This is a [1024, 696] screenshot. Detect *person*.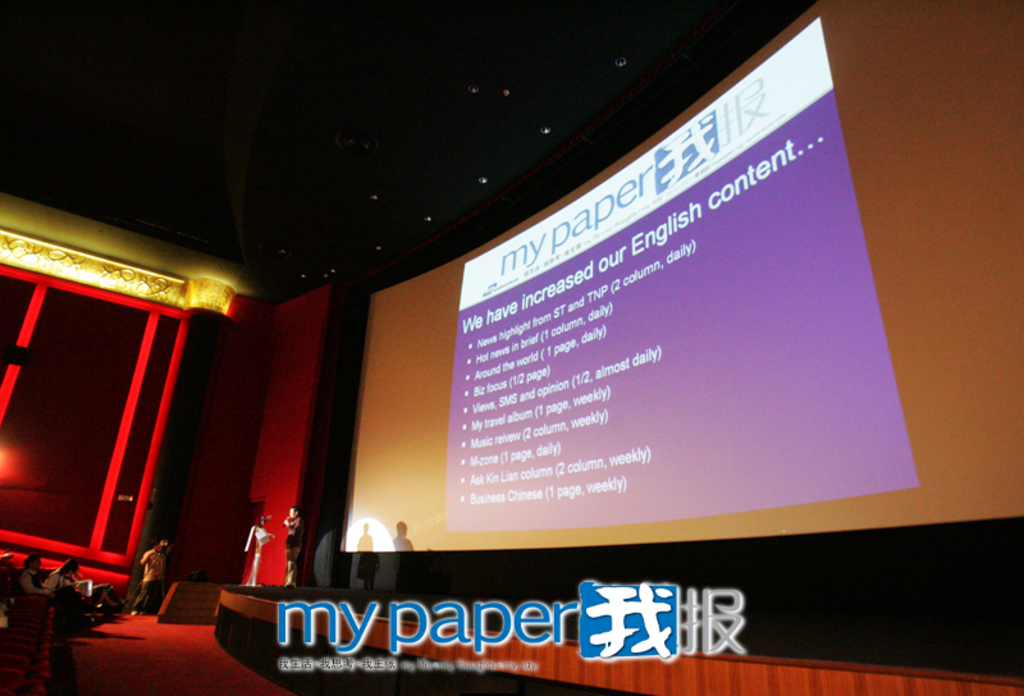
detection(9, 549, 50, 610).
